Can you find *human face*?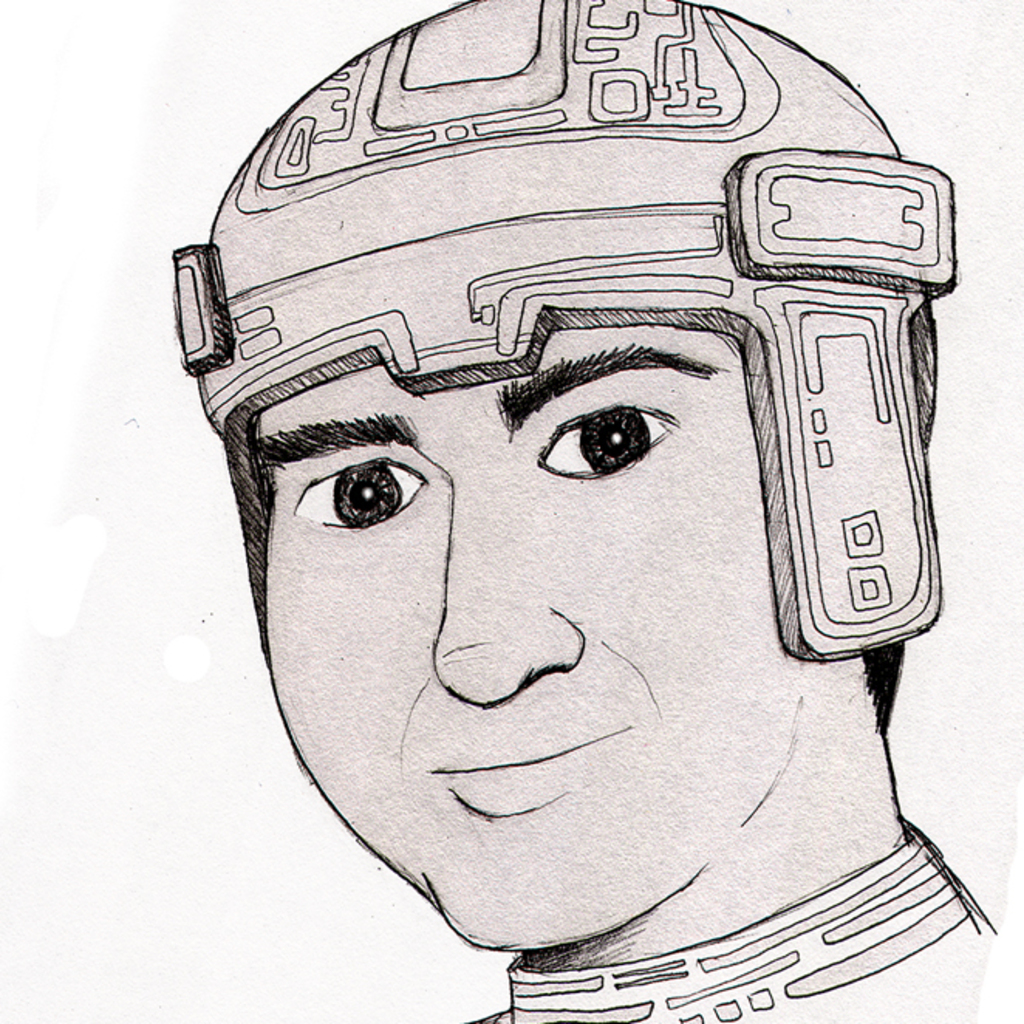
Yes, bounding box: 265:325:795:951.
